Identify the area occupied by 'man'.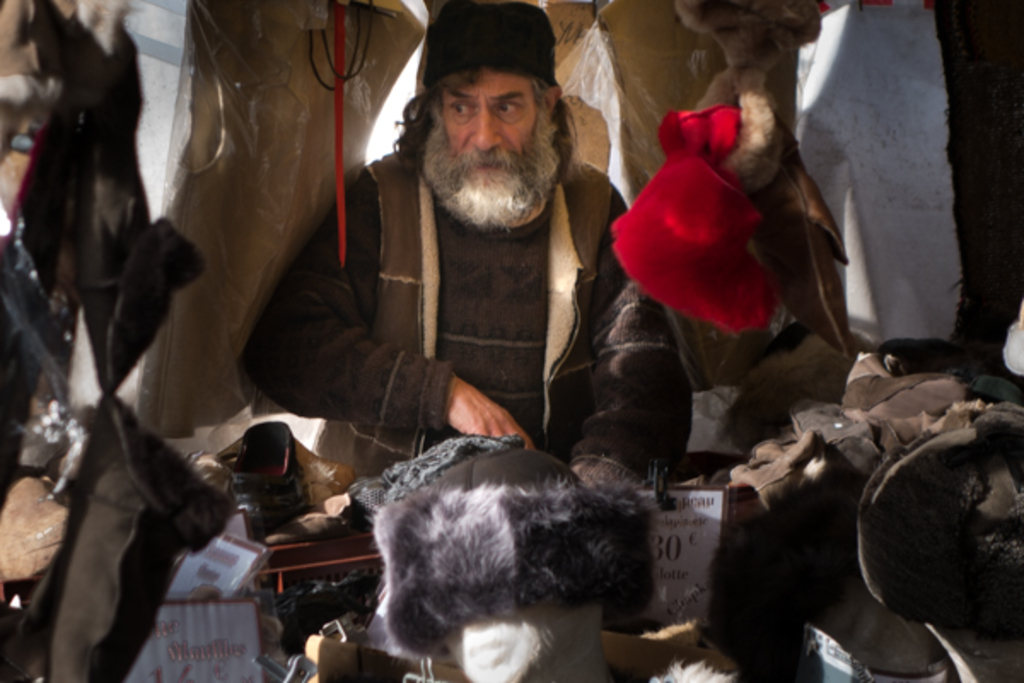
Area: [229, 0, 679, 519].
